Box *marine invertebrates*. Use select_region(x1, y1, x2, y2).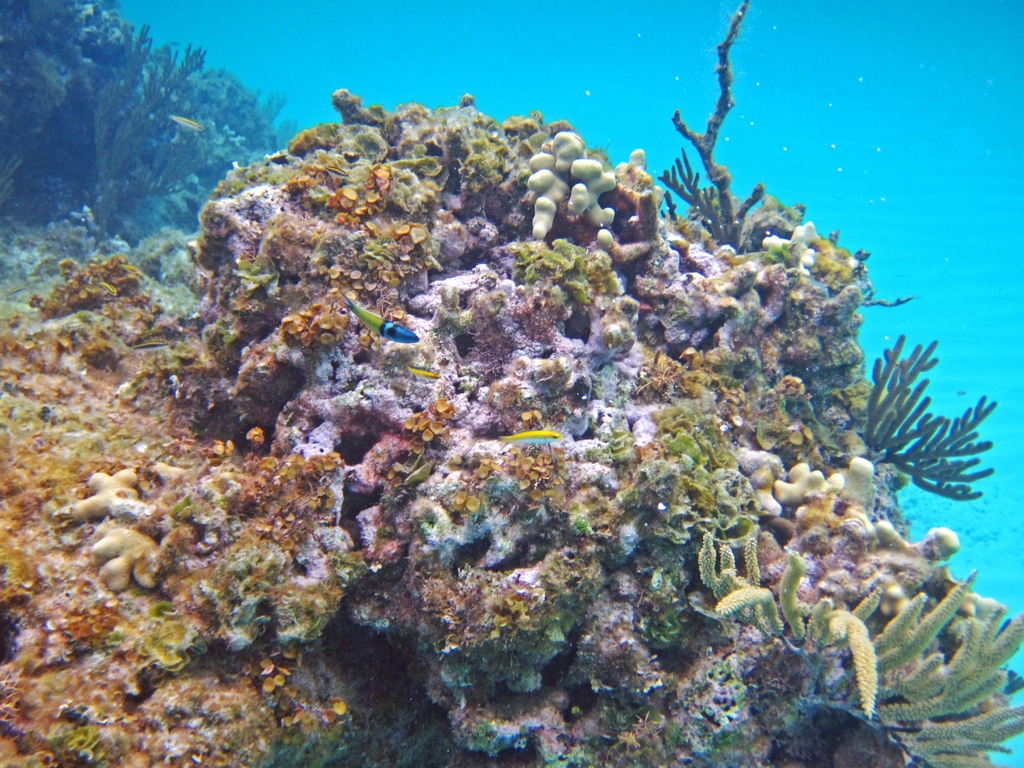
select_region(244, 419, 273, 458).
